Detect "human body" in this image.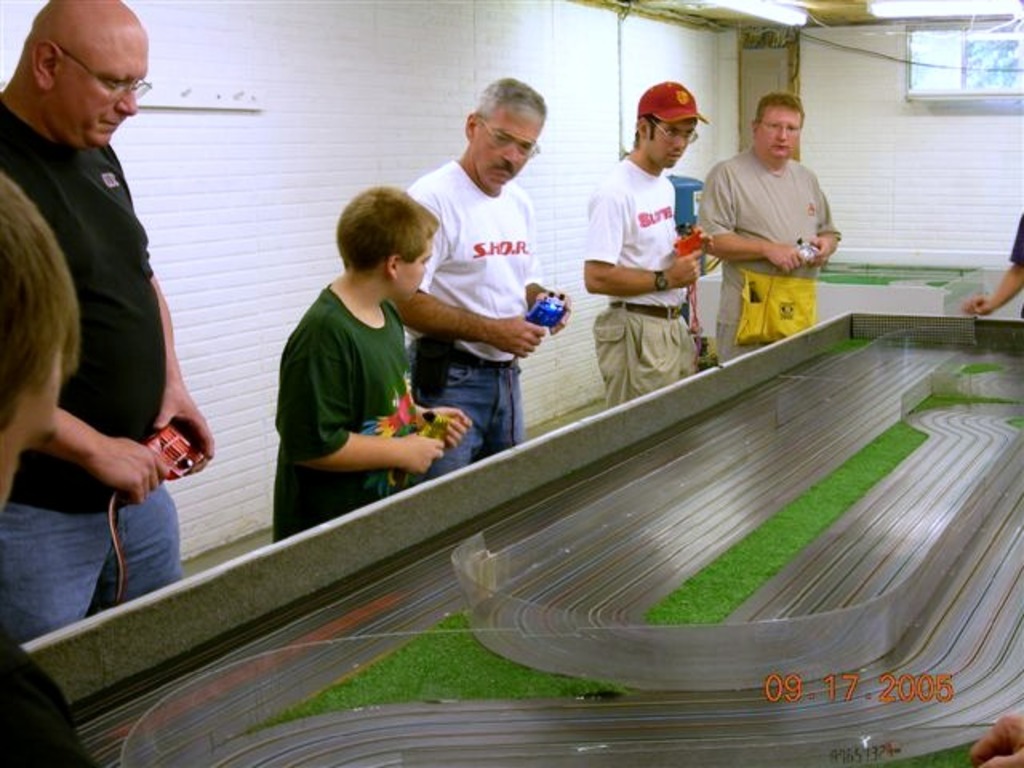
Detection: box(0, 0, 203, 643).
